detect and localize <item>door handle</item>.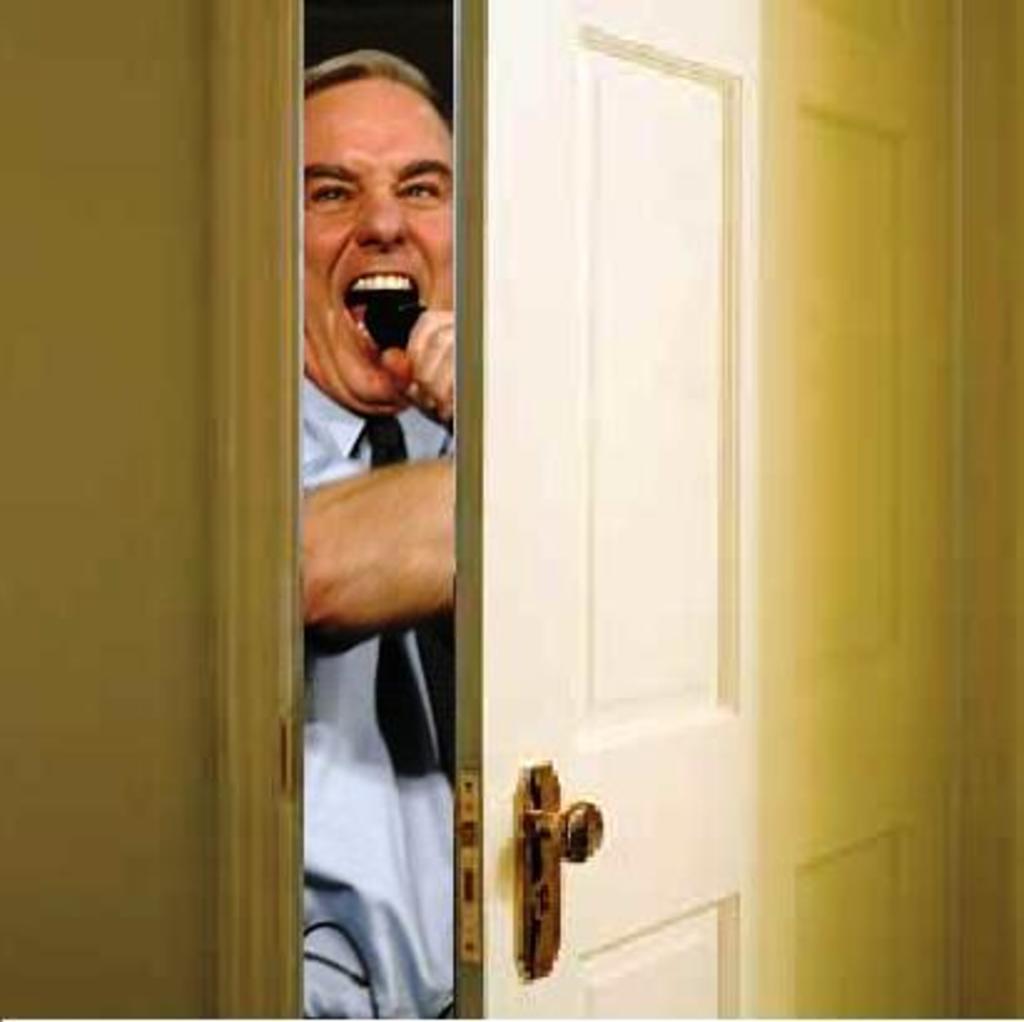
Localized at <region>513, 758, 603, 985</region>.
